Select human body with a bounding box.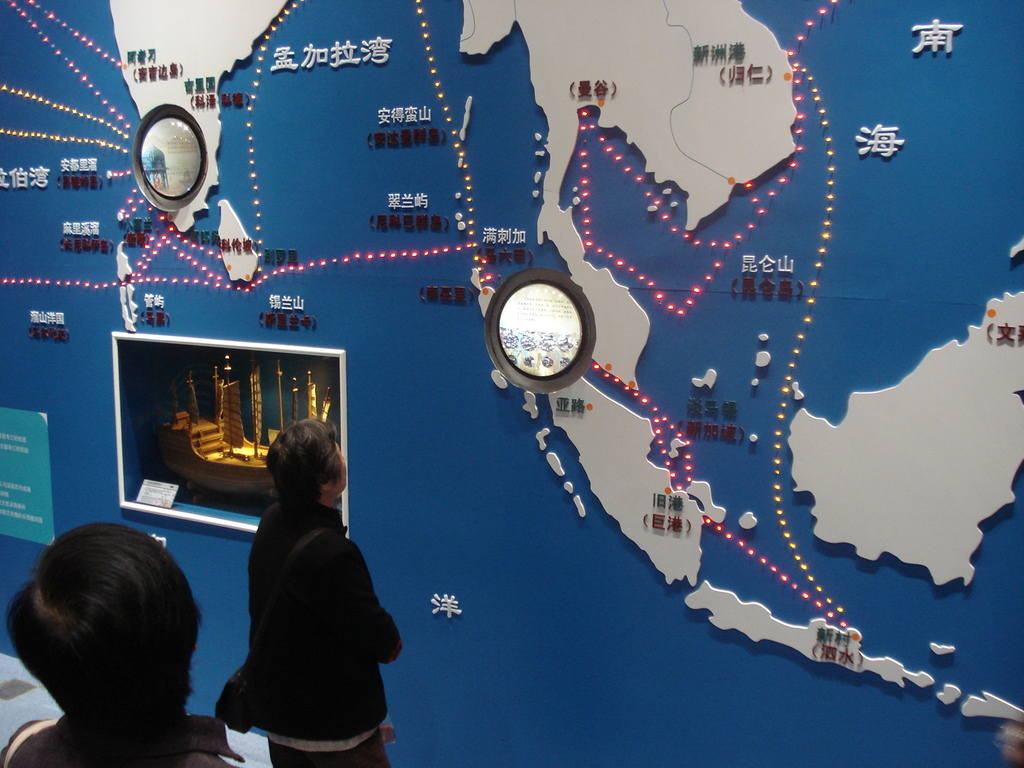
(x1=0, y1=716, x2=246, y2=767).
